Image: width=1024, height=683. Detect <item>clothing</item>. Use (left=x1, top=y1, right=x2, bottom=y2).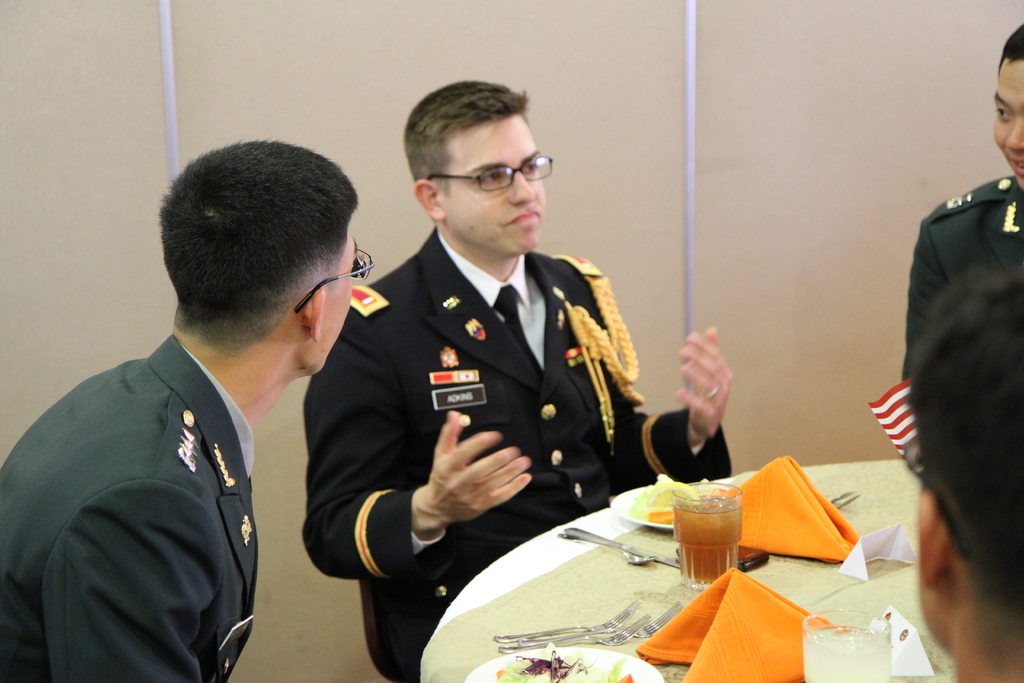
(left=0, top=332, right=260, bottom=682).
